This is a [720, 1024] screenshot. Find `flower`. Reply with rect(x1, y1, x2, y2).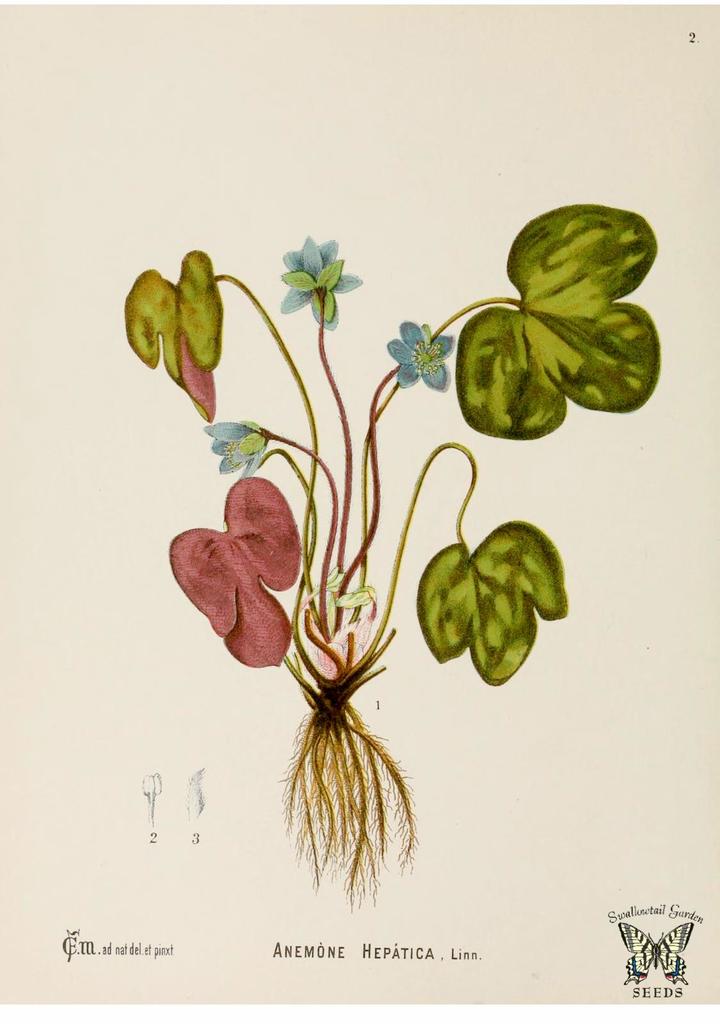
rect(331, 586, 369, 608).
